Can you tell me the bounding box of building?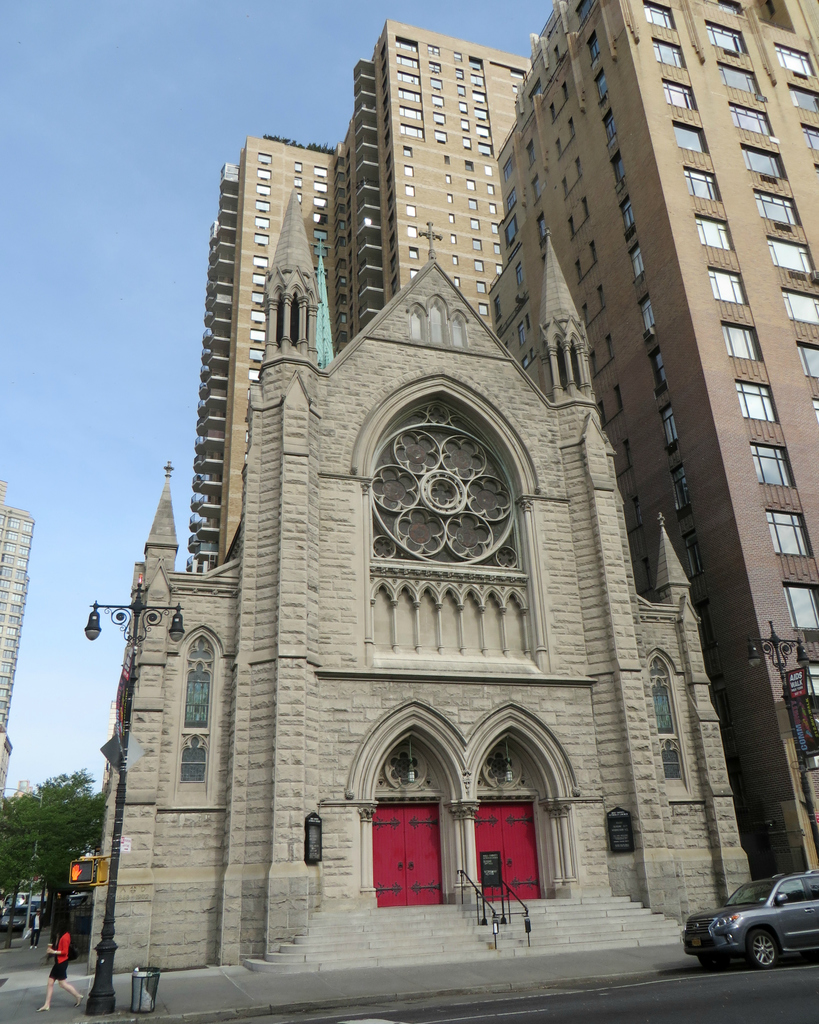
{"left": 91, "top": 191, "right": 753, "bottom": 976}.
